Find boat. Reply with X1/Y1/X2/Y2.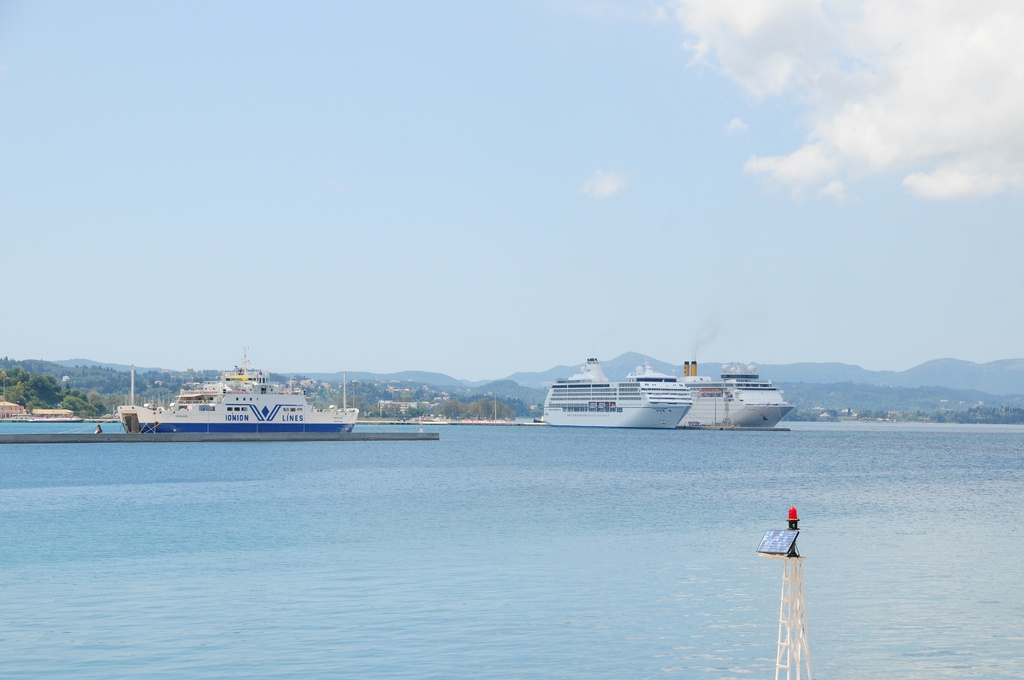
99/350/394/444.
